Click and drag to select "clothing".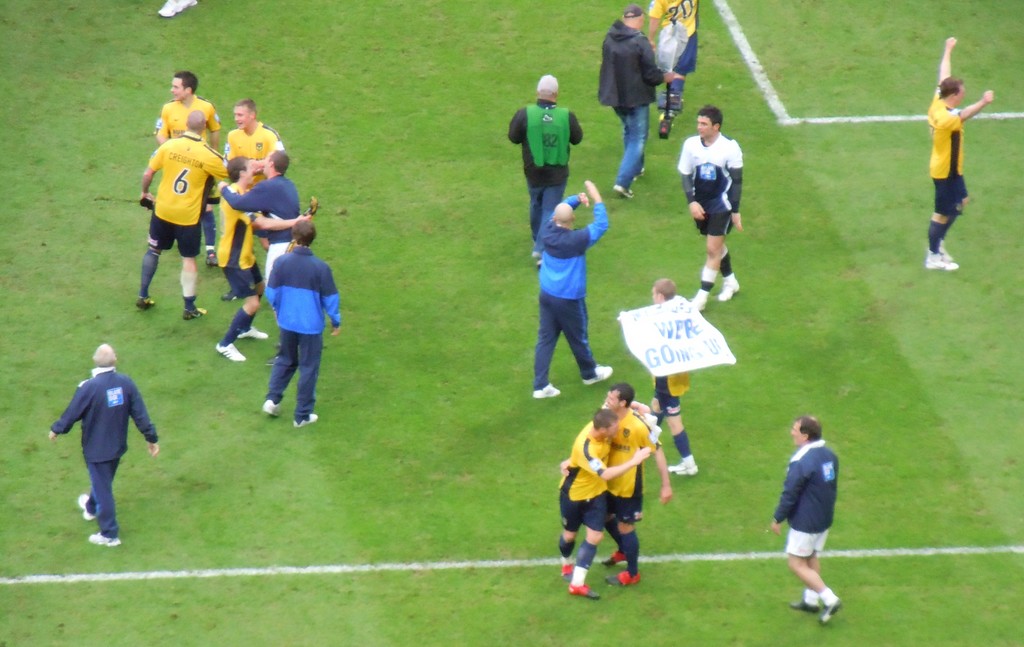
Selection: [47,368,154,536].
